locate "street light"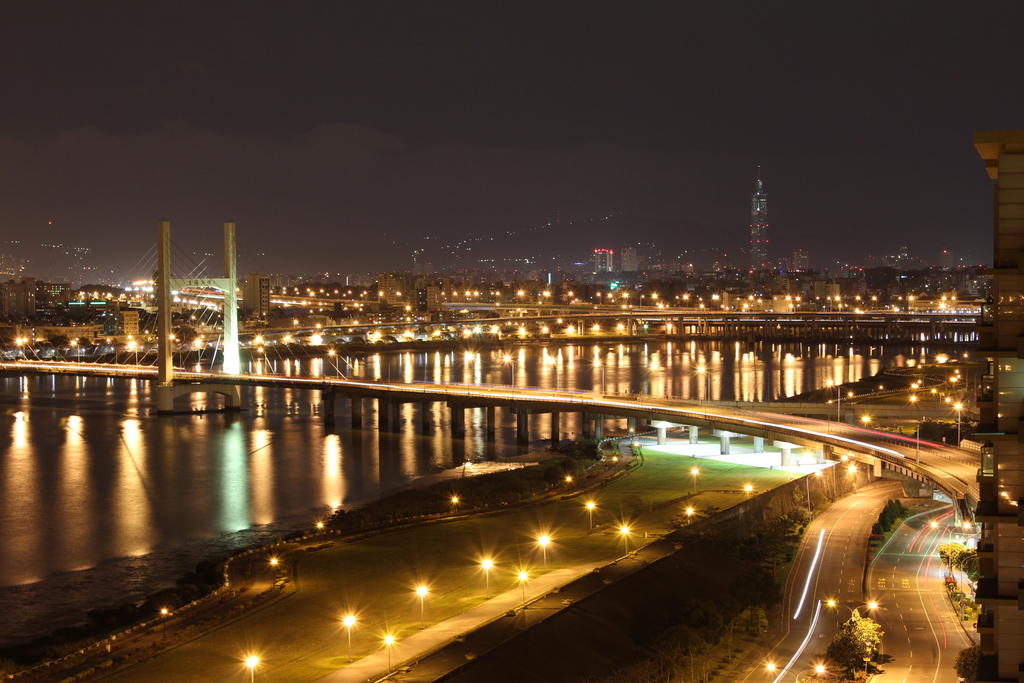
832,454,851,494
